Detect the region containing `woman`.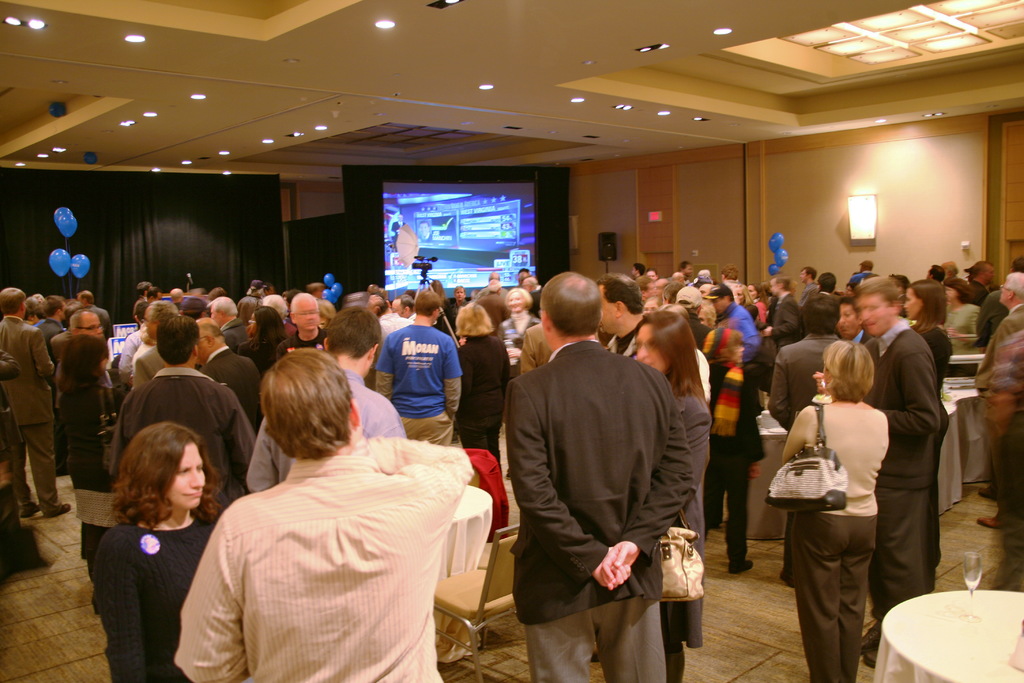
(632, 309, 715, 682).
